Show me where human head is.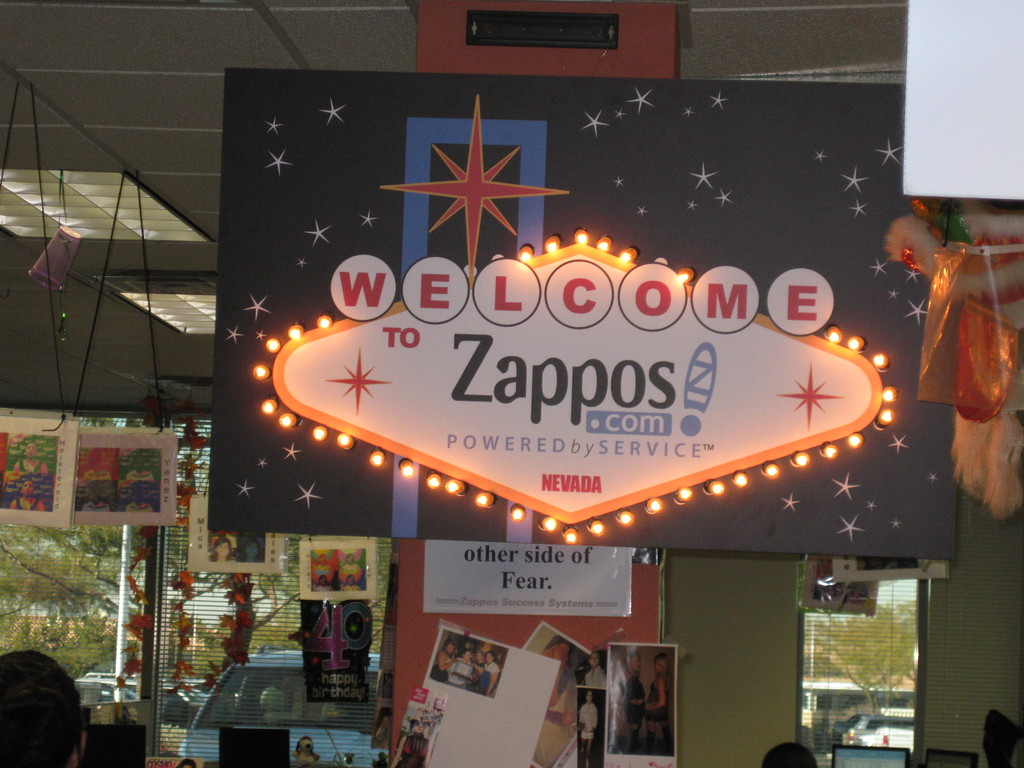
human head is at {"left": 483, "top": 650, "right": 497, "bottom": 666}.
